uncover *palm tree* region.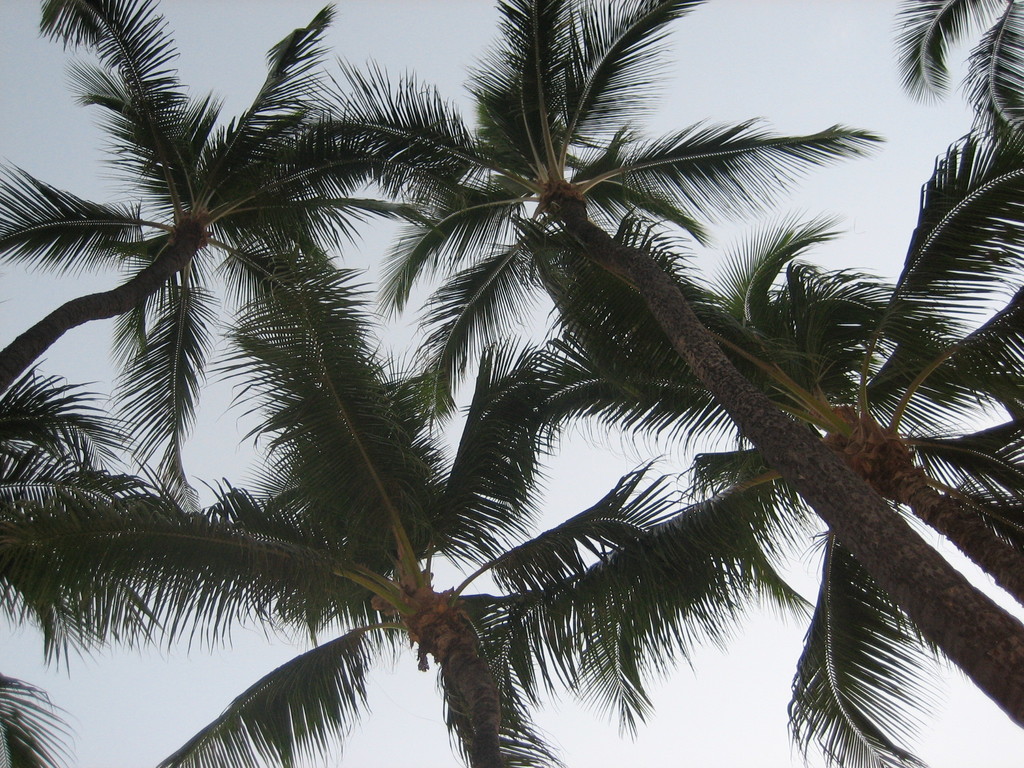
Uncovered: box=[114, 399, 646, 716].
